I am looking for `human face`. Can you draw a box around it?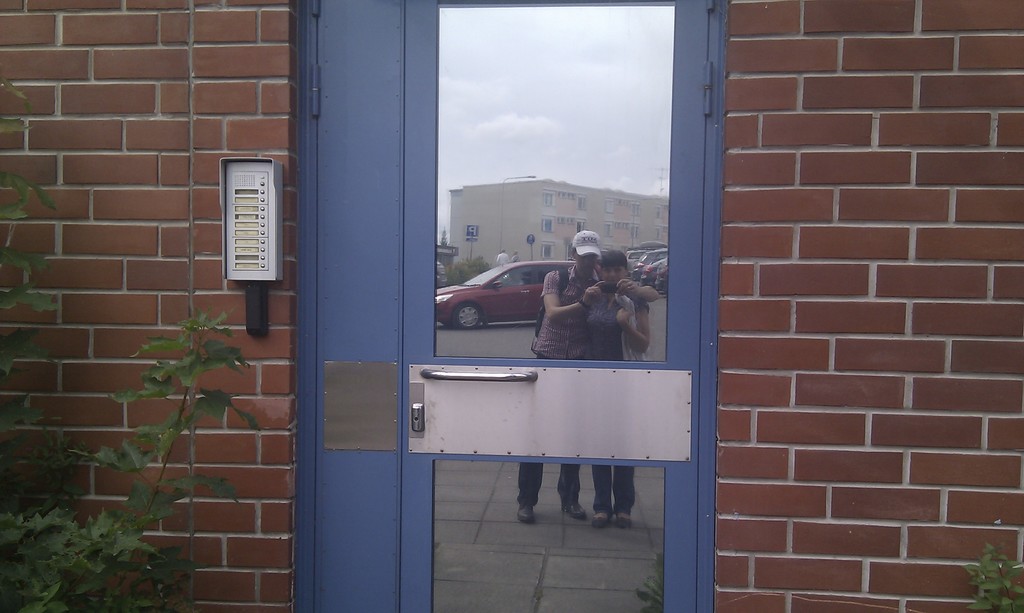
Sure, the bounding box is bbox=(573, 251, 600, 271).
